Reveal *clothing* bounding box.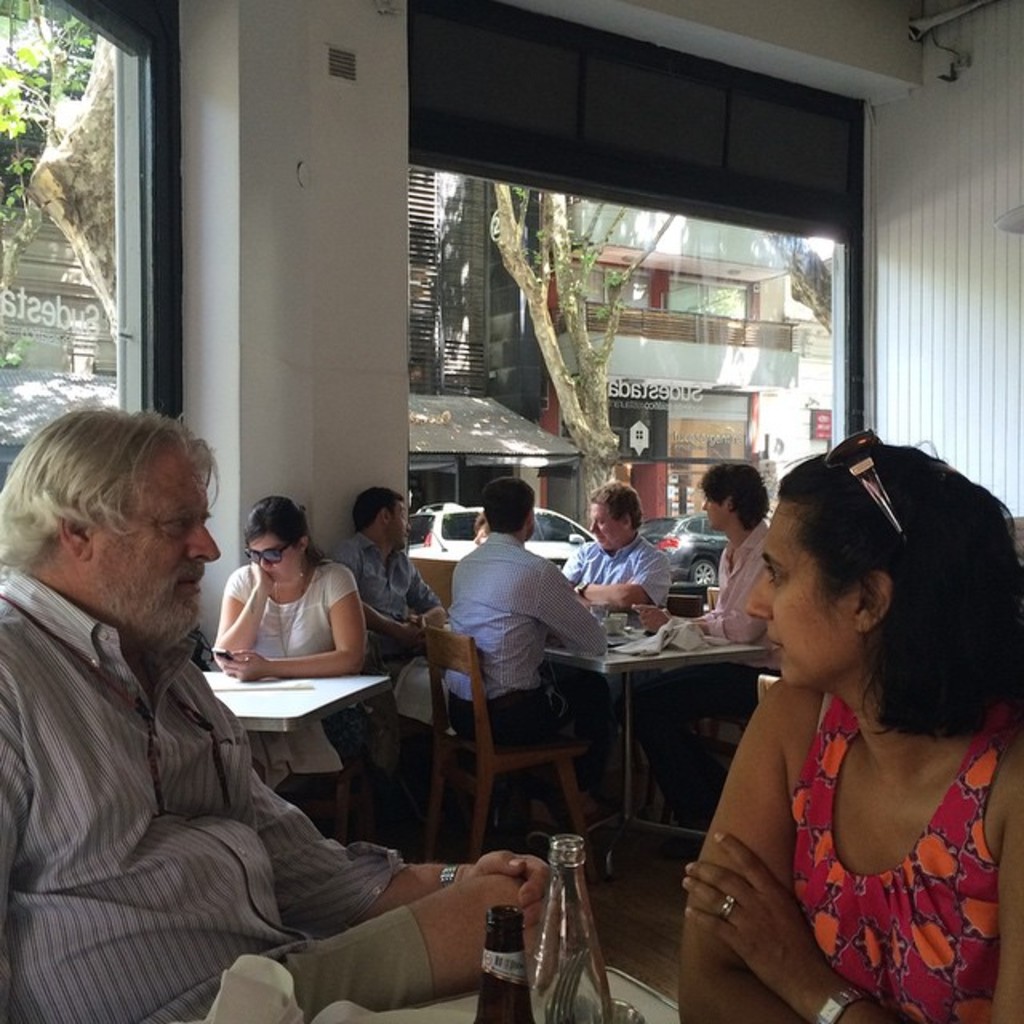
Revealed: 0:568:438:1022.
